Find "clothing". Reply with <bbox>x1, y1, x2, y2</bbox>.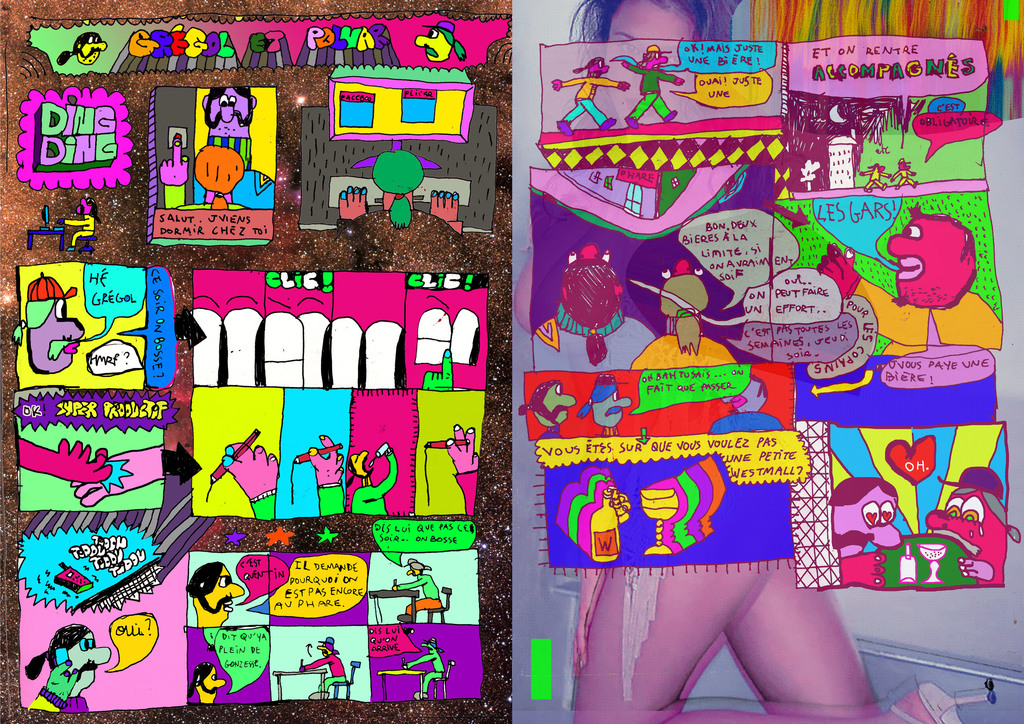
<bbox>190, 138, 282, 210</bbox>.
